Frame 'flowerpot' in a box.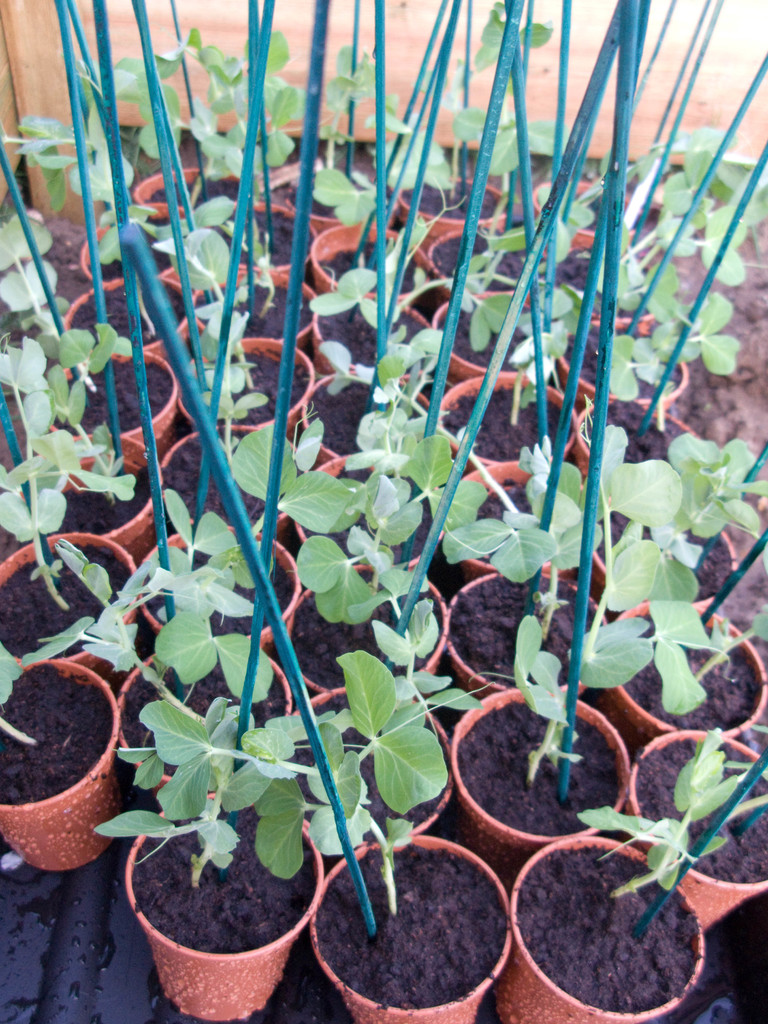
rect(133, 527, 301, 646).
